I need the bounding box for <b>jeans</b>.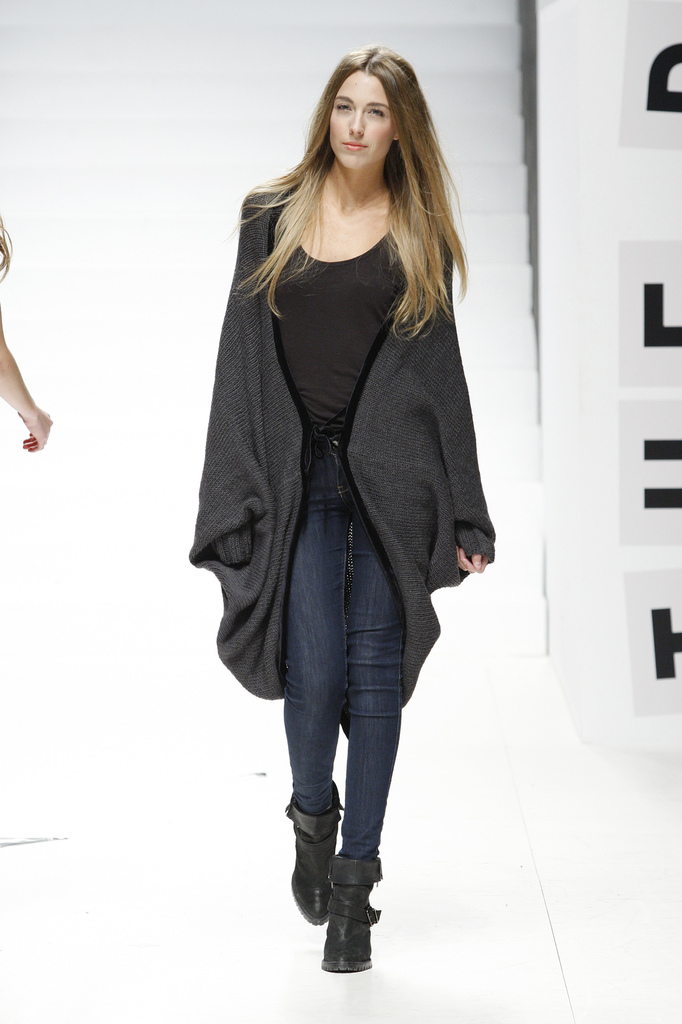
Here it is: bbox=(278, 435, 411, 860).
